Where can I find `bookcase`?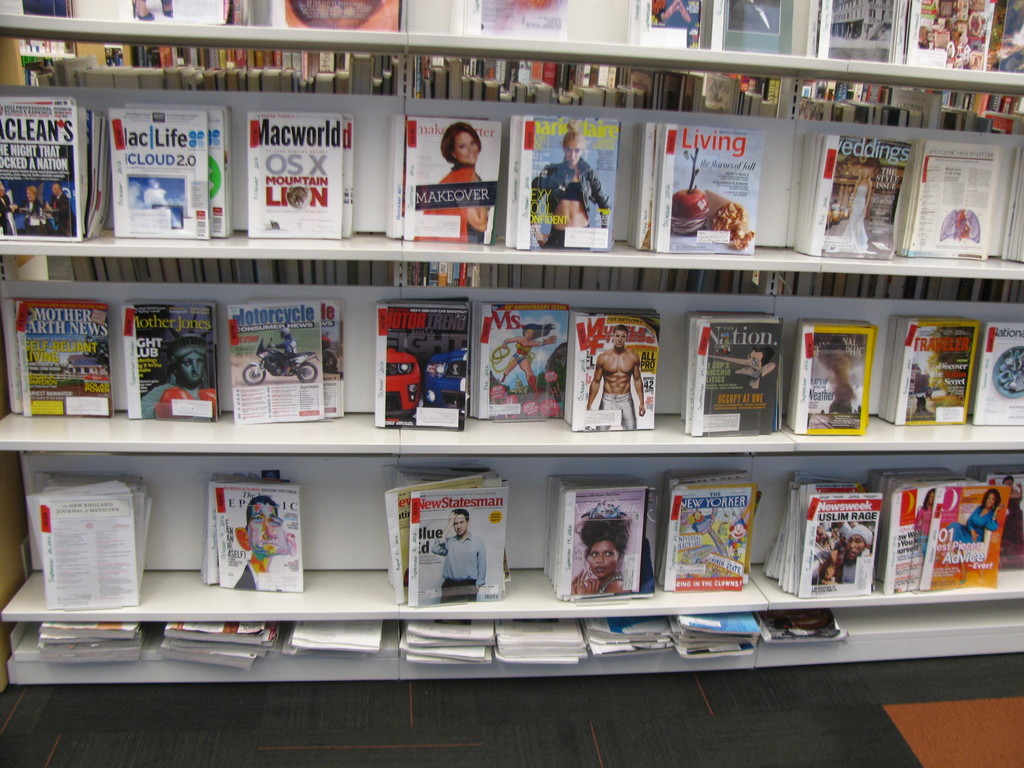
You can find it at [left=4, top=0, right=1023, bottom=692].
